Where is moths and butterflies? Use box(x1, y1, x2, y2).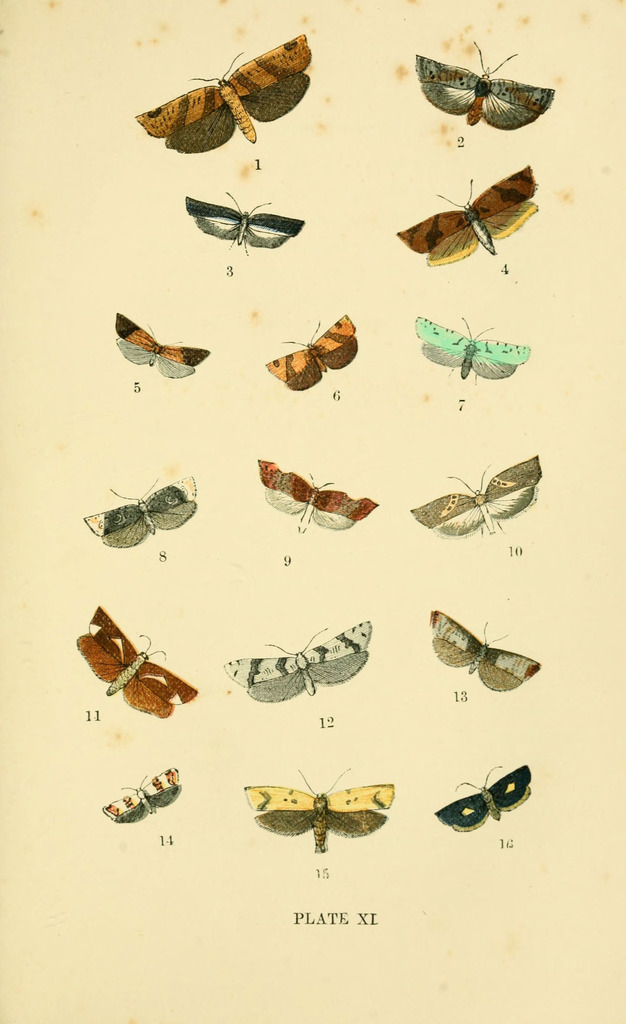
box(83, 475, 198, 550).
